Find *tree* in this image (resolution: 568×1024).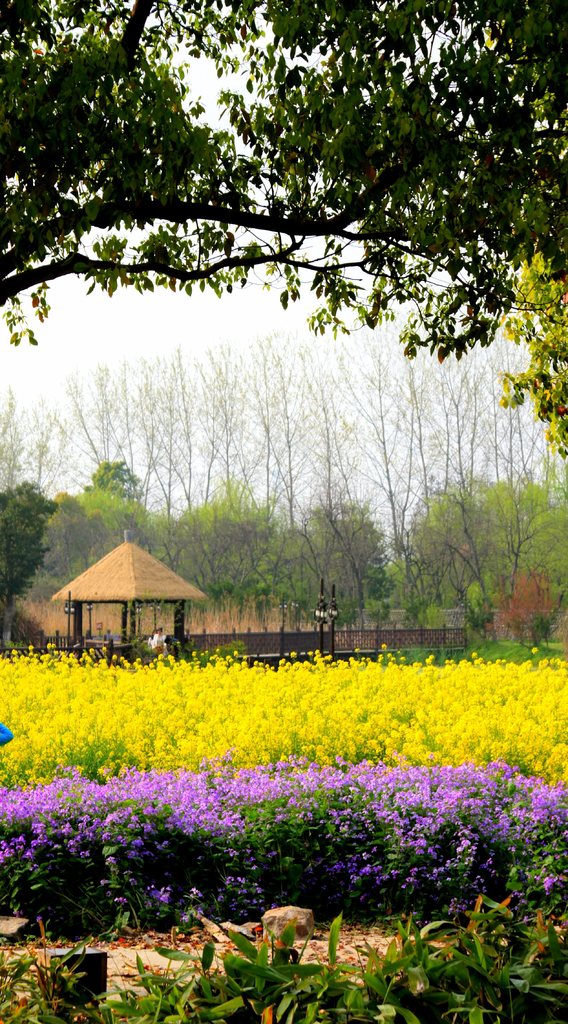
183 493 283 610.
